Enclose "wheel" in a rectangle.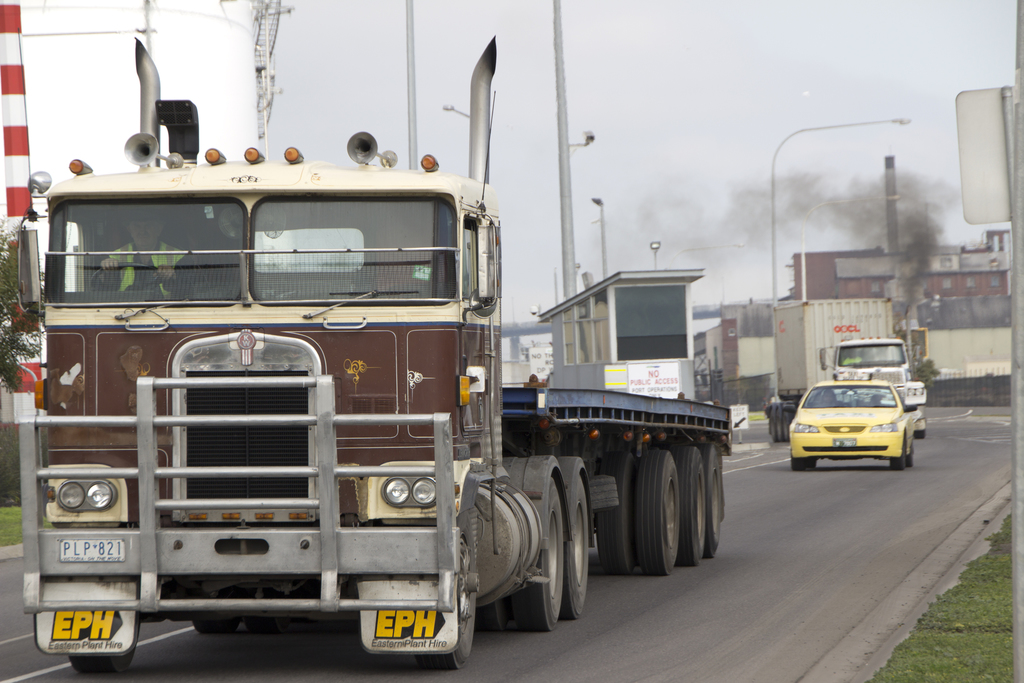
{"x1": 192, "y1": 616, "x2": 239, "y2": 634}.
